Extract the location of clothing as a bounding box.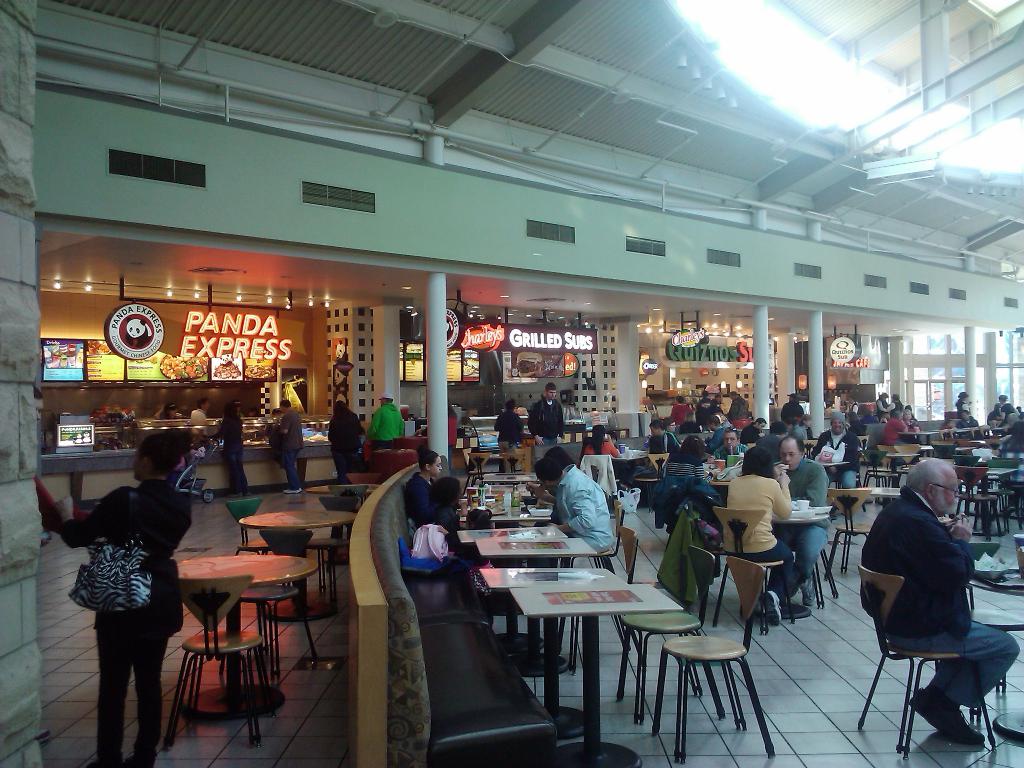
671, 402, 692, 424.
